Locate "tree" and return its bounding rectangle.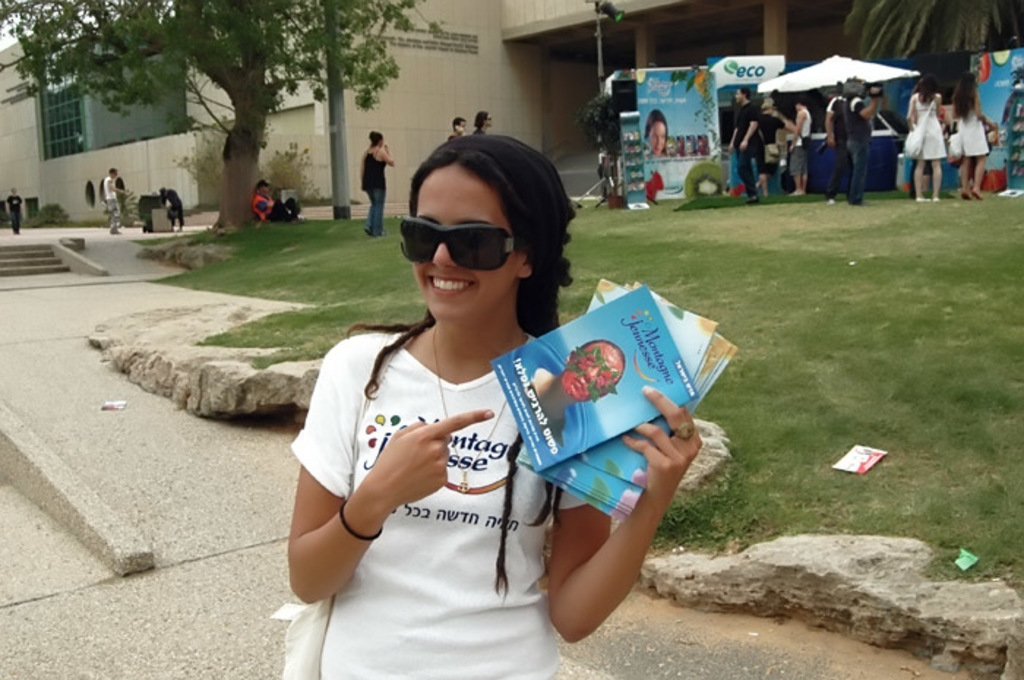
box(31, 16, 474, 214).
